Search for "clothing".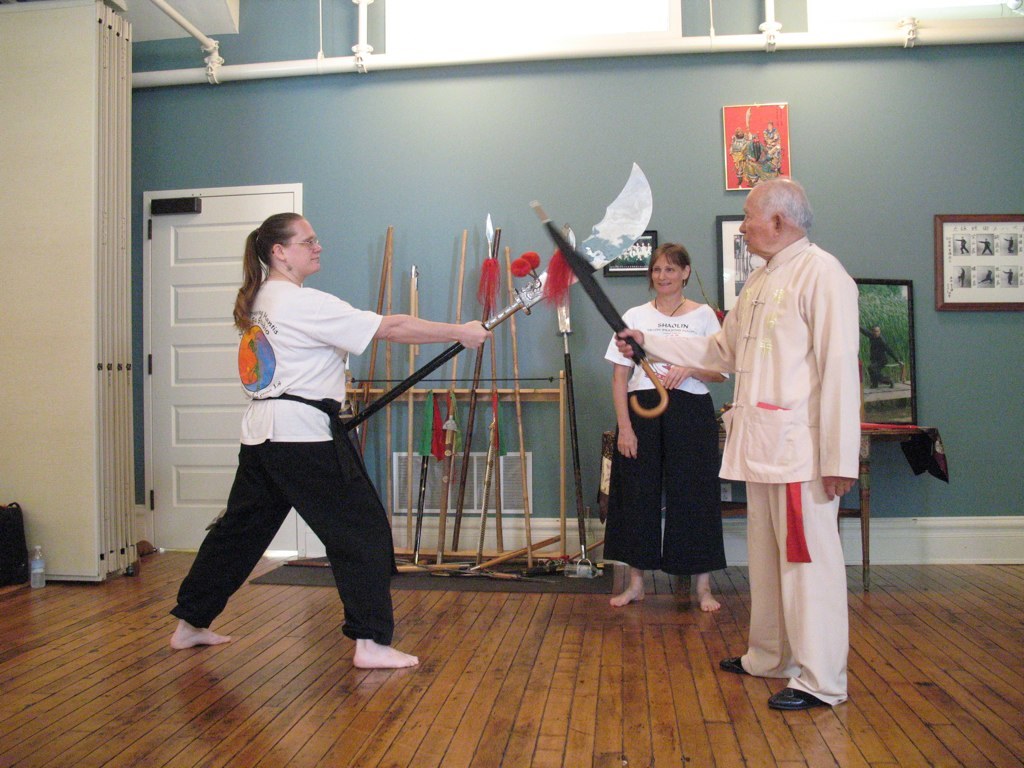
Found at box(195, 261, 398, 608).
